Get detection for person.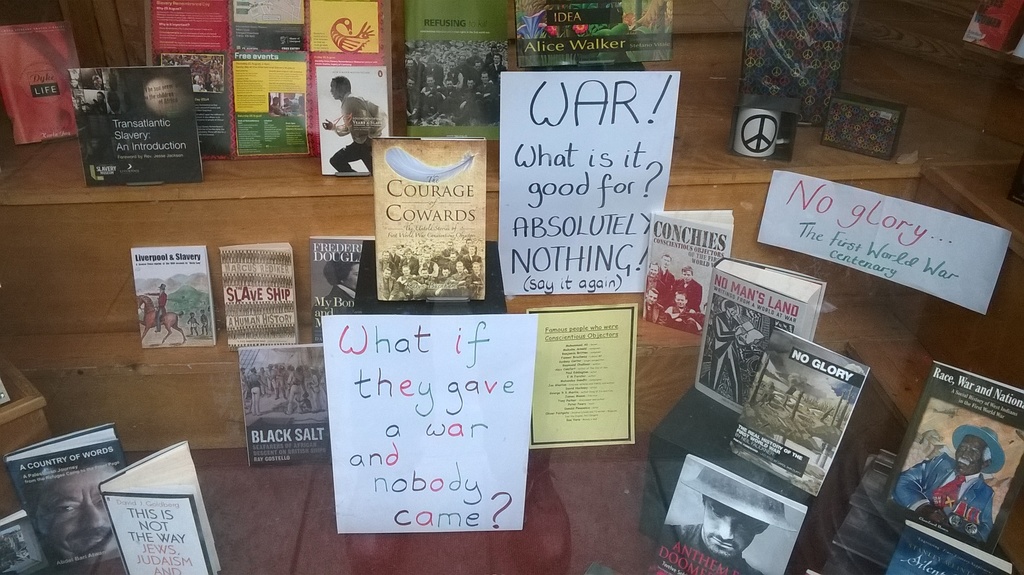
Detection: [658,251,675,281].
